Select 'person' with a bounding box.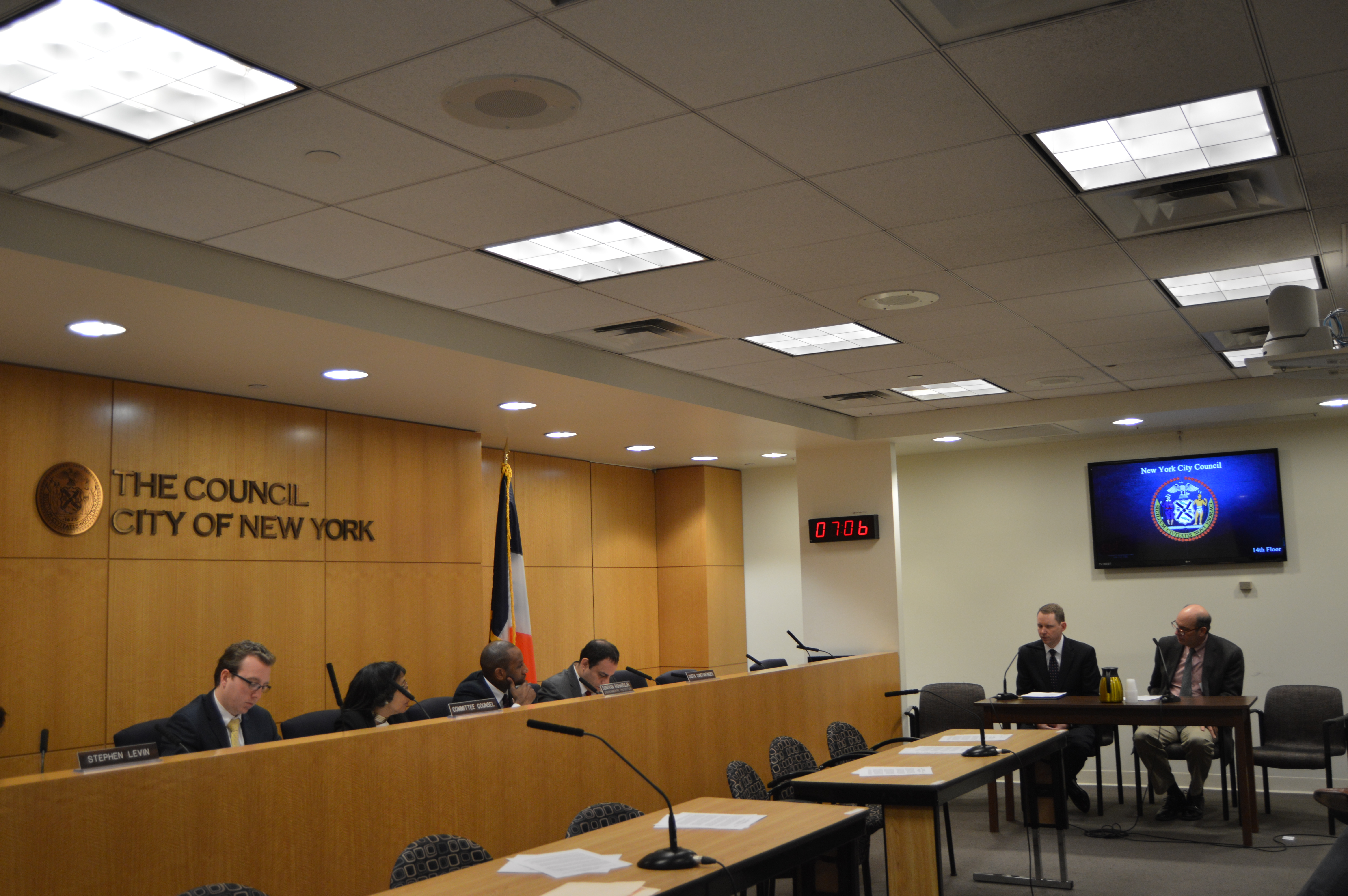
(left=73, top=148, right=93, bottom=163).
